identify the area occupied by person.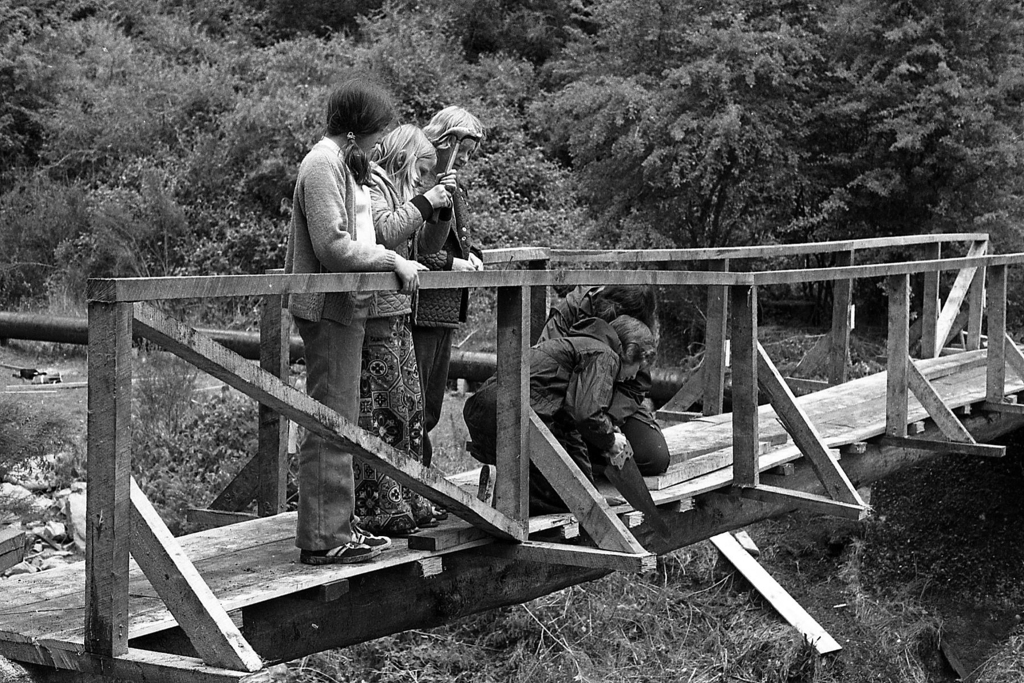
Area: (392,103,485,515).
